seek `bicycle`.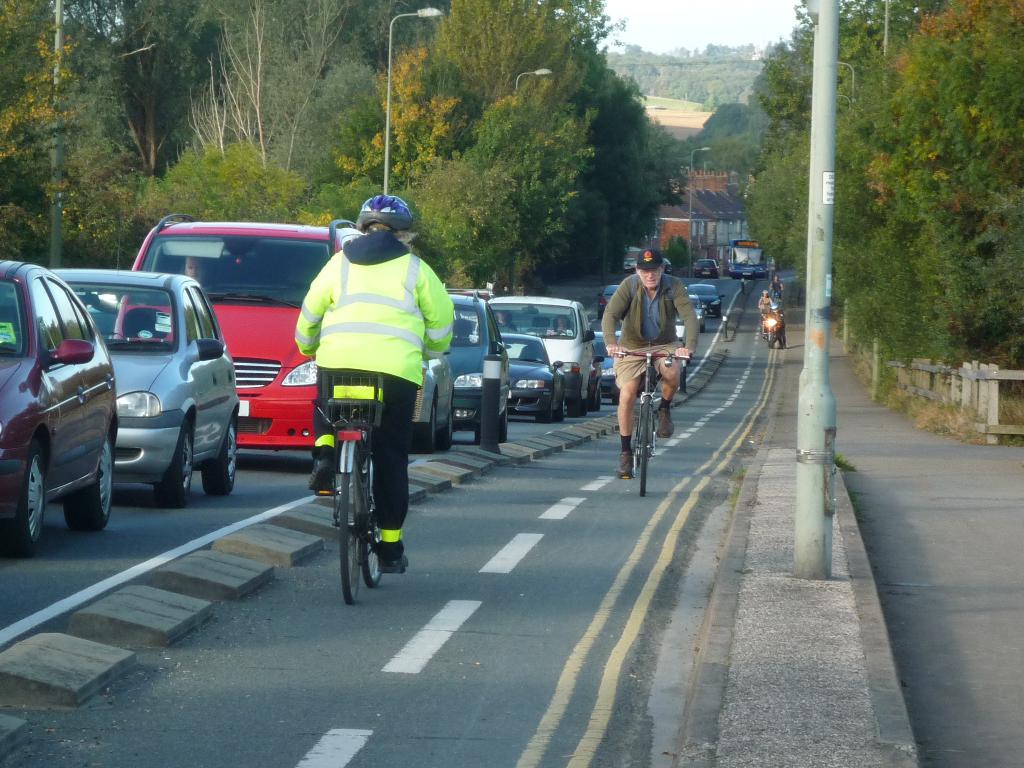
(x1=759, y1=305, x2=771, y2=330).
